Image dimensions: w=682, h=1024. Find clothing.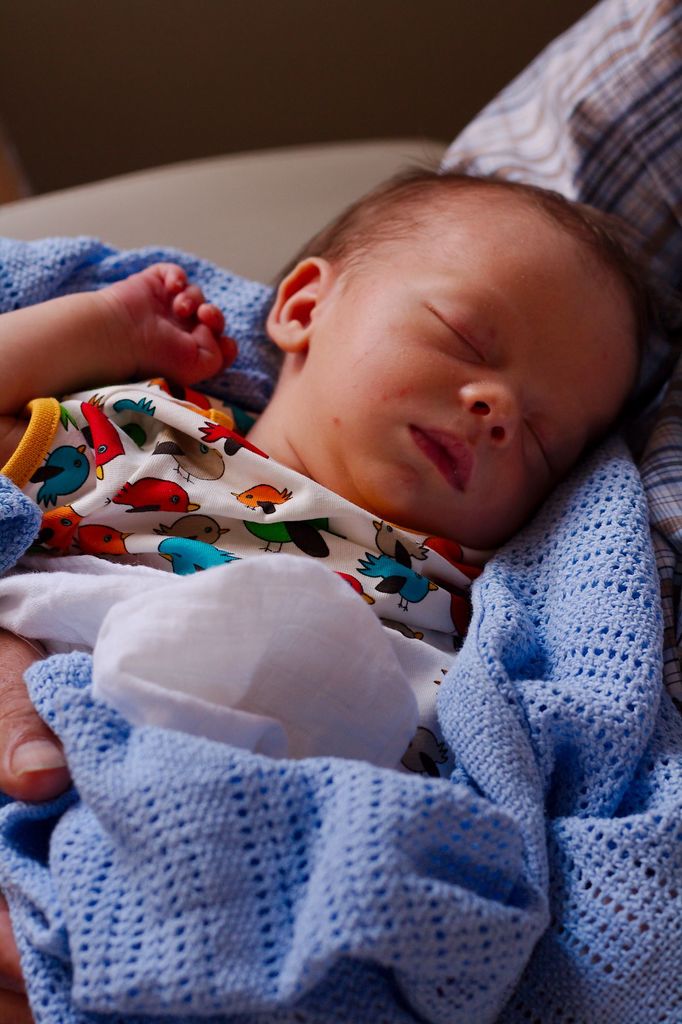
{"left": 3, "top": 347, "right": 681, "bottom": 1019}.
